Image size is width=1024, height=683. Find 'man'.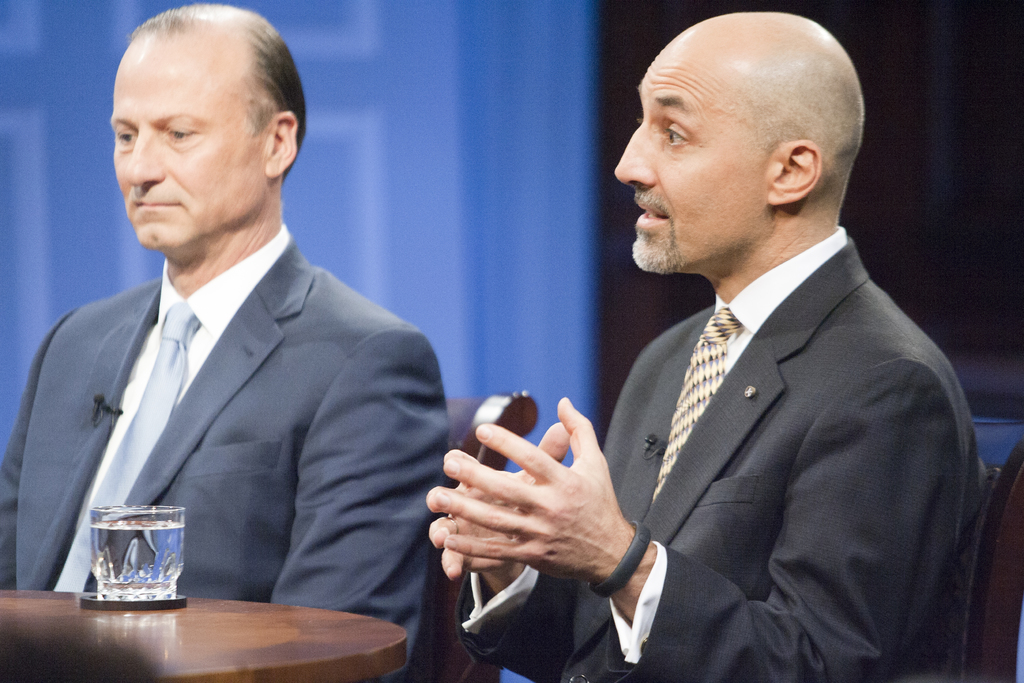
x1=0 y1=3 x2=447 y2=670.
